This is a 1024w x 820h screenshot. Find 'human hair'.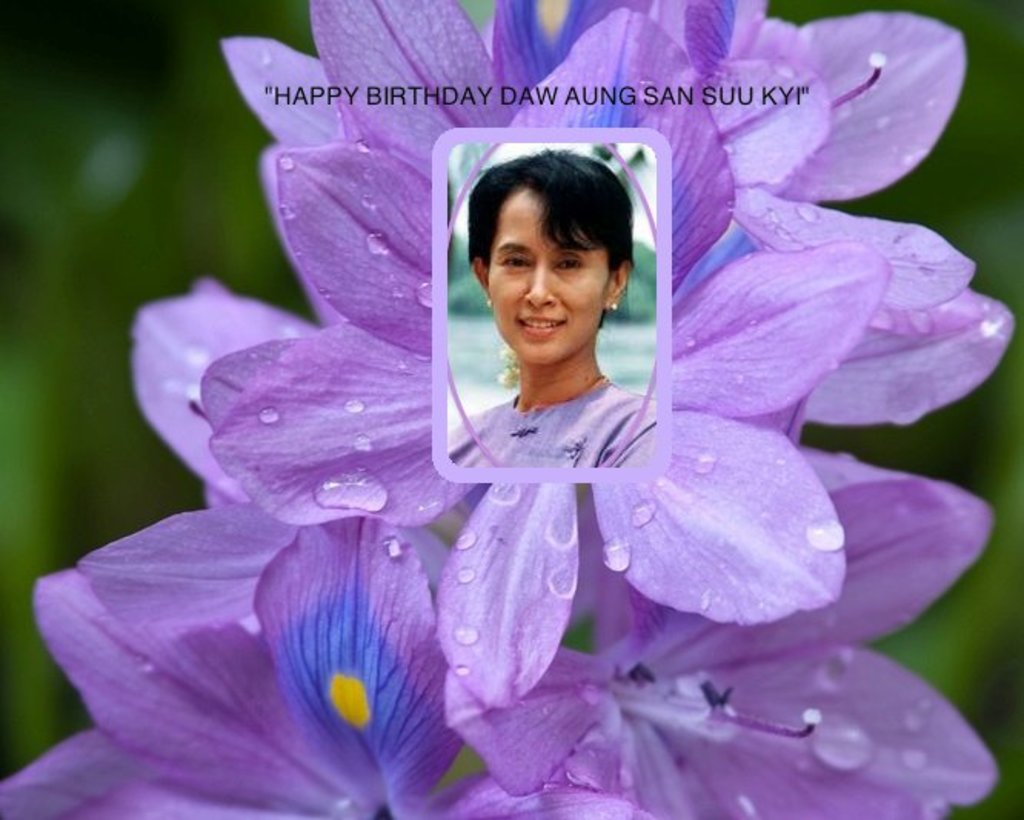
Bounding box: l=455, t=145, r=647, b=354.
